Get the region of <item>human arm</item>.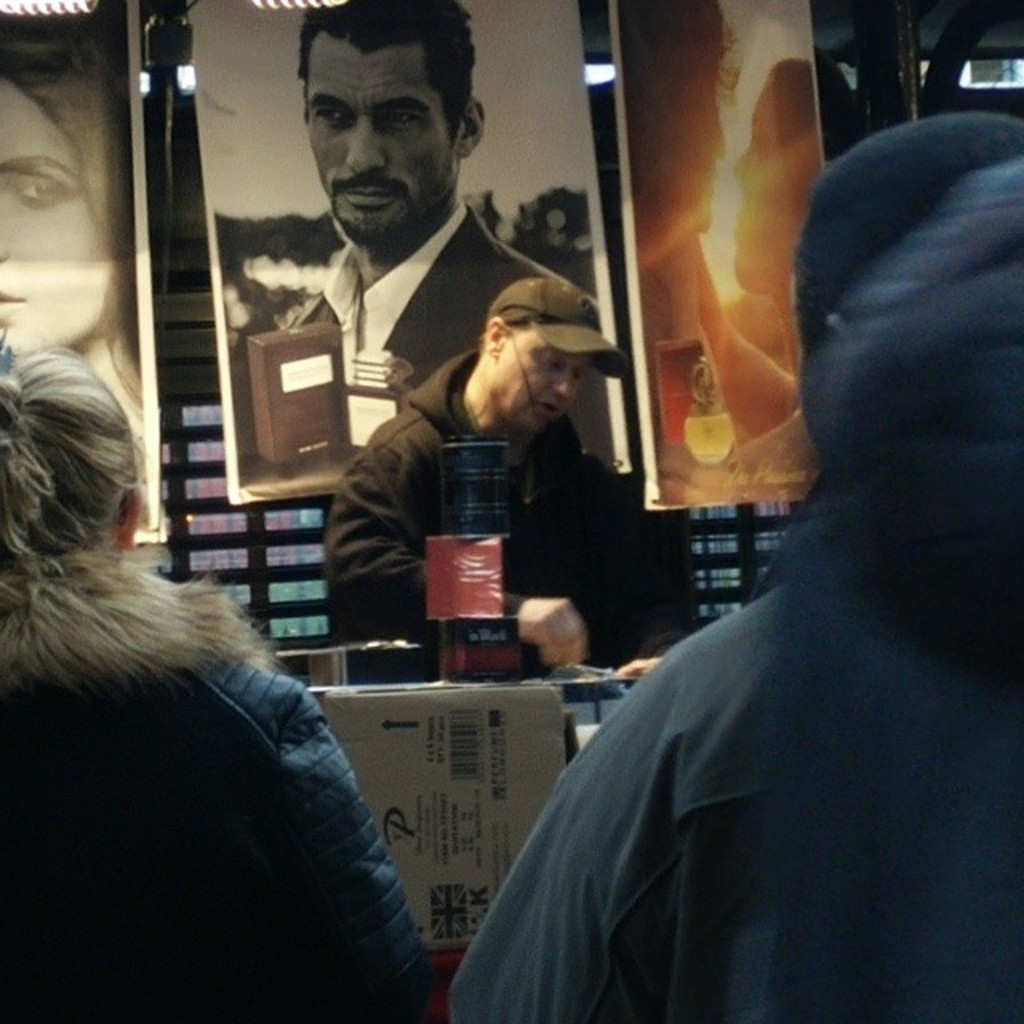
[318,413,597,662].
